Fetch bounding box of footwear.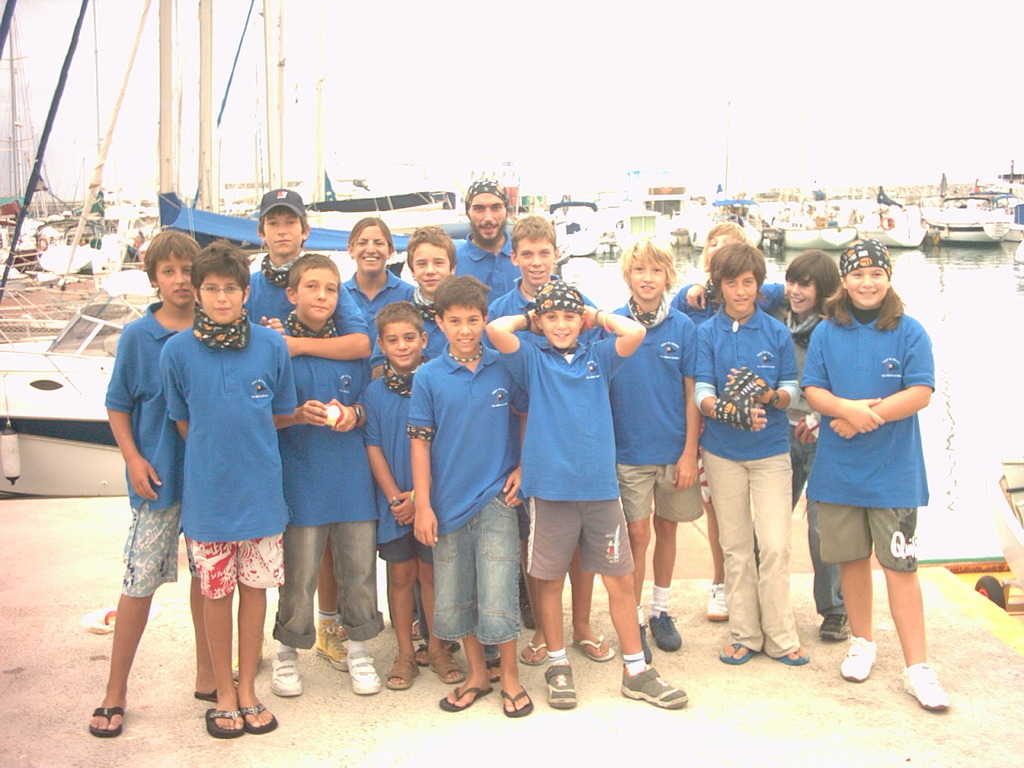
Bbox: x1=775 y1=654 x2=811 y2=666.
